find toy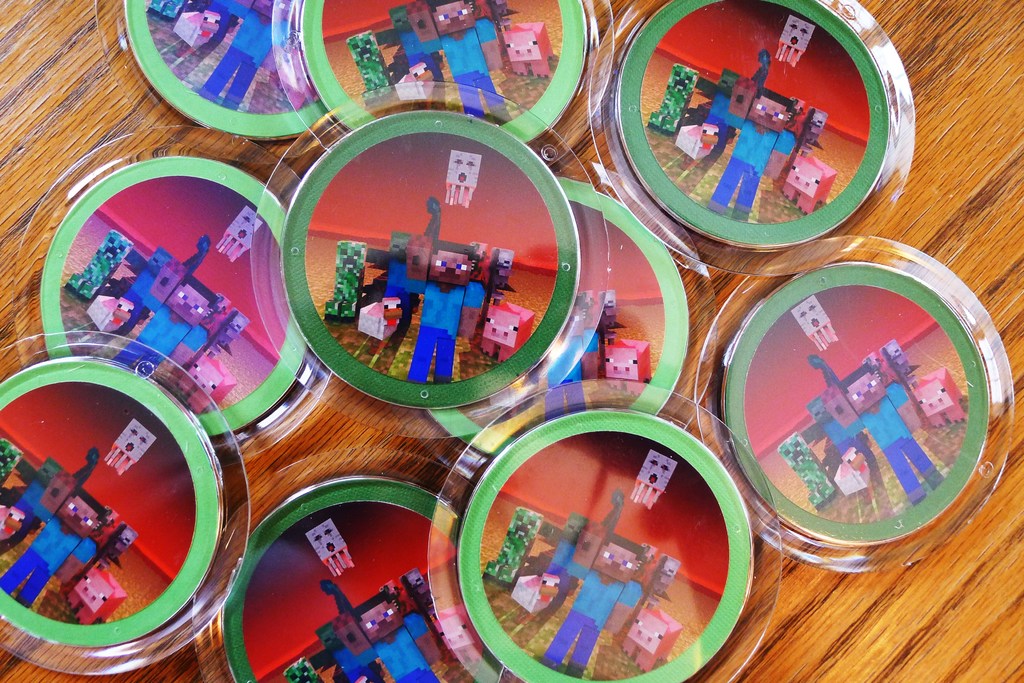
region(529, 287, 607, 424)
